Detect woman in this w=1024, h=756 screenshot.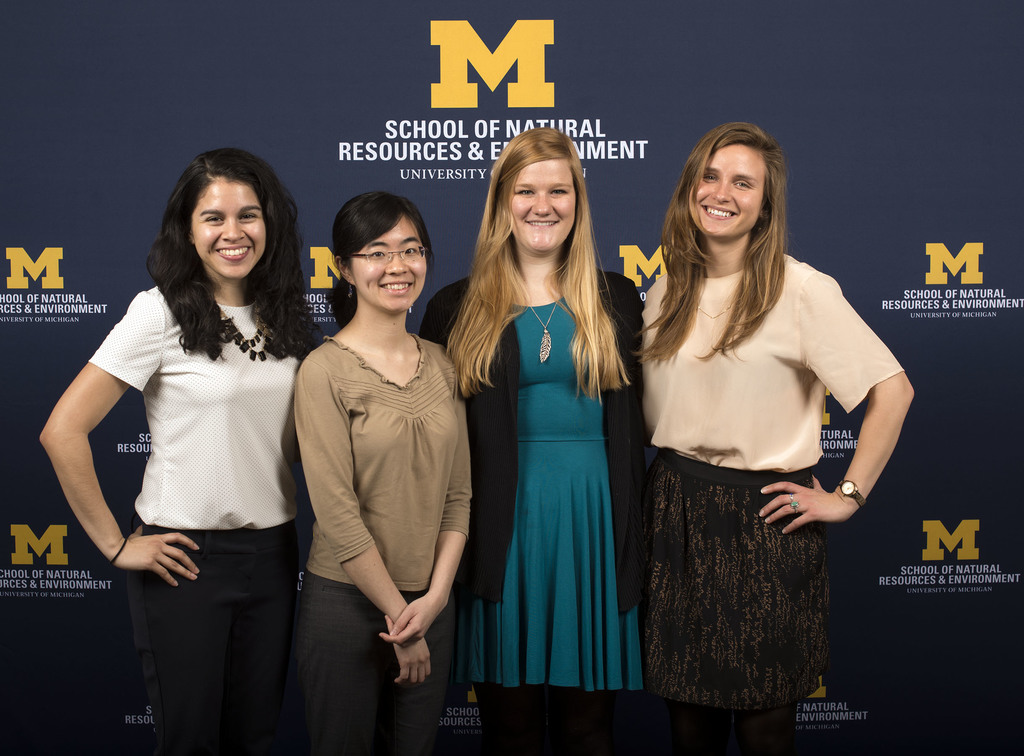
Detection: locate(34, 148, 325, 755).
